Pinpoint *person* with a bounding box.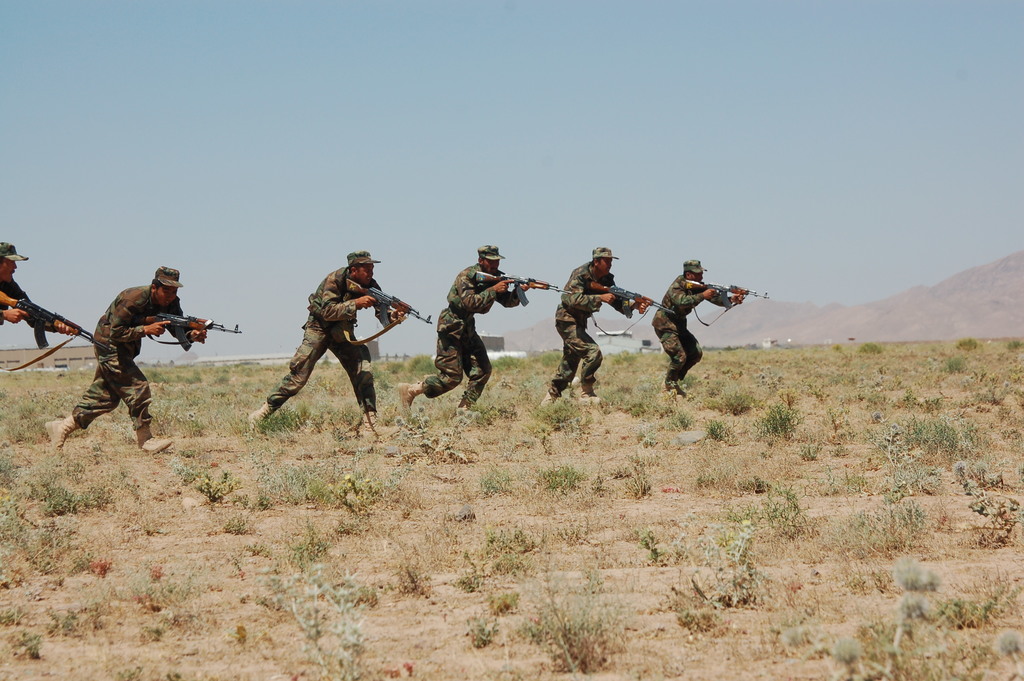
pyautogui.locateOnScreen(536, 242, 645, 406).
